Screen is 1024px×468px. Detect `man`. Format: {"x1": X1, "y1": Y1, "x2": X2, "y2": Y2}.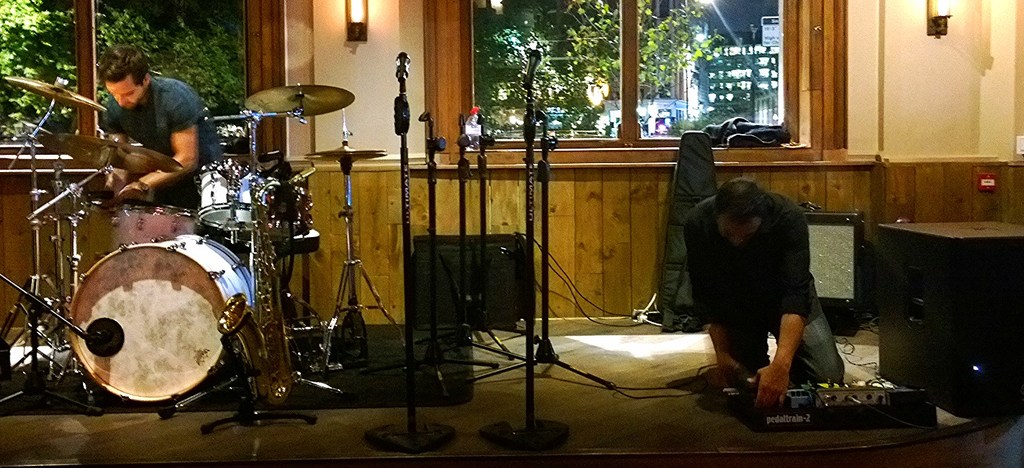
{"x1": 99, "y1": 45, "x2": 227, "y2": 216}.
